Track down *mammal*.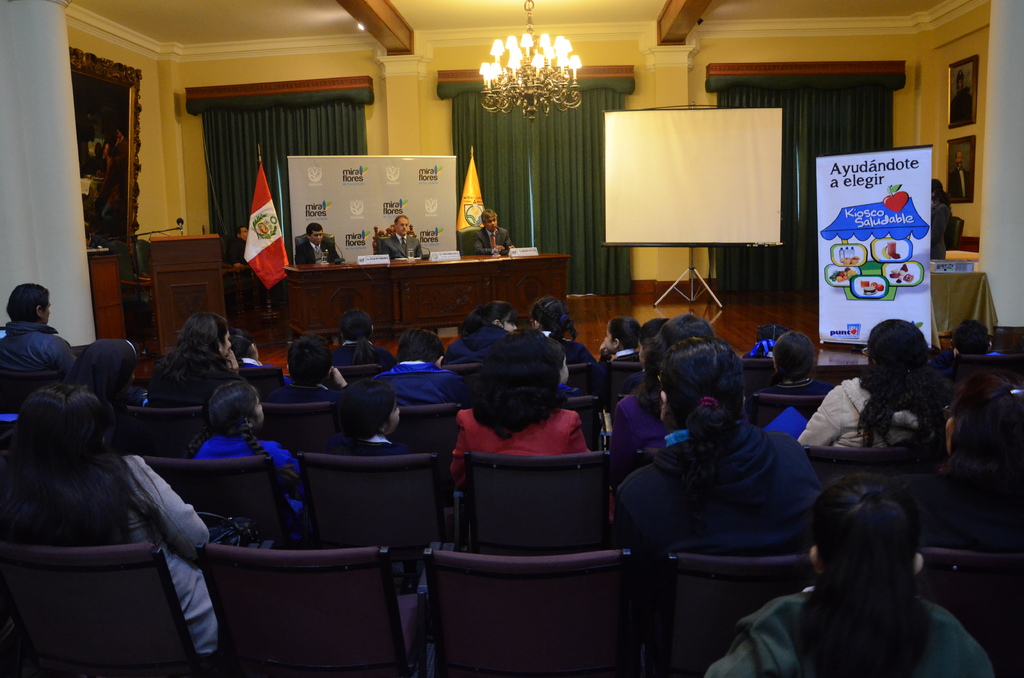
Tracked to x1=606 y1=344 x2=820 y2=593.
